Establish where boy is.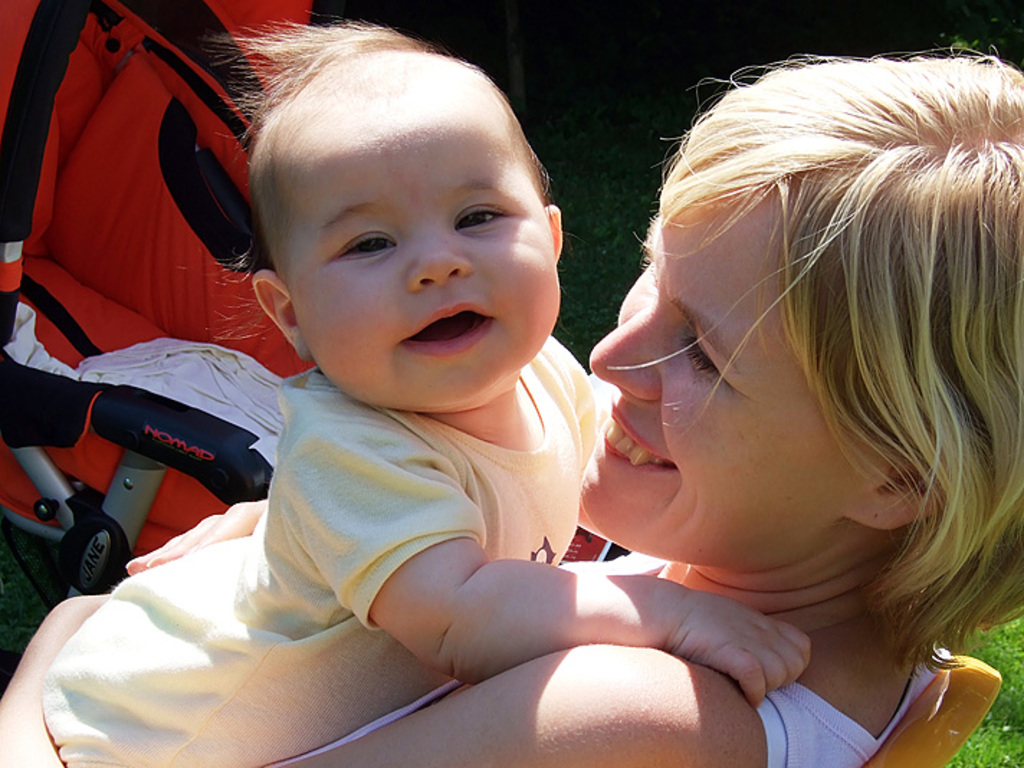
Established at x1=88 y1=26 x2=695 y2=735.
